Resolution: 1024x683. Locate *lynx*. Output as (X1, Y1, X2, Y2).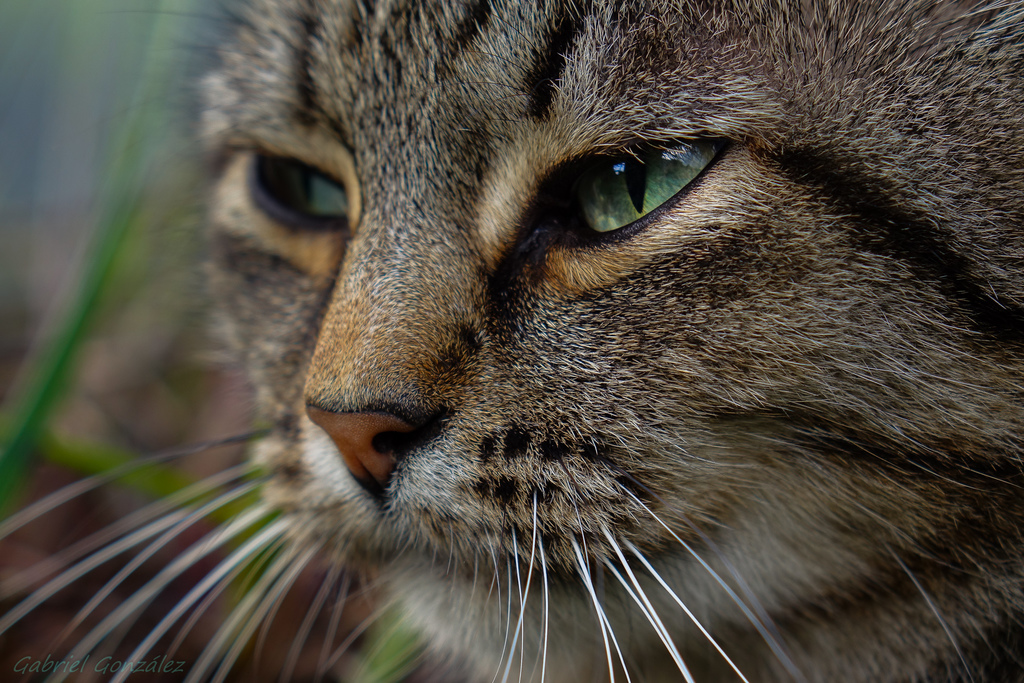
(0, 0, 1023, 682).
